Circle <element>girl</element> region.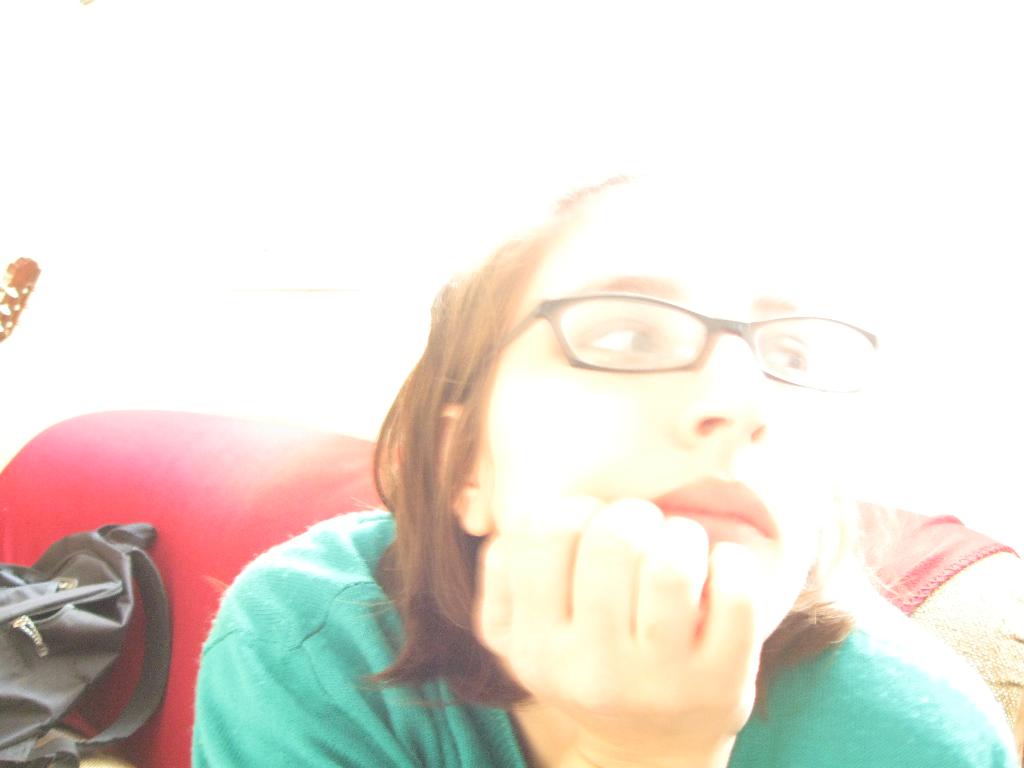
Region: x1=190 y1=171 x2=1023 y2=767.
